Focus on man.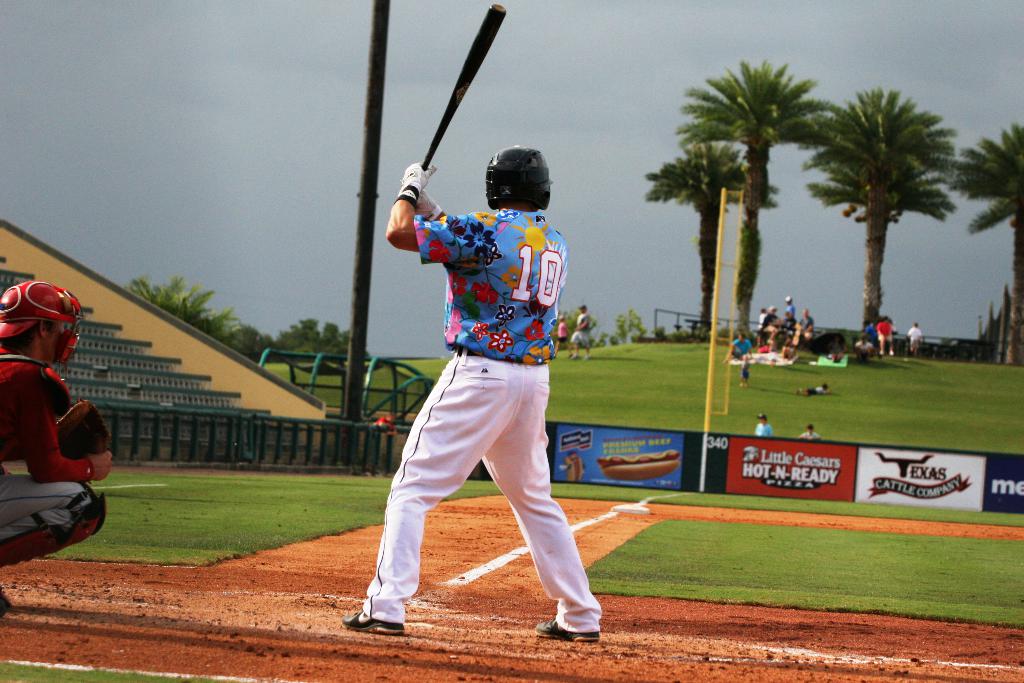
Focused at (863, 322, 874, 338).
